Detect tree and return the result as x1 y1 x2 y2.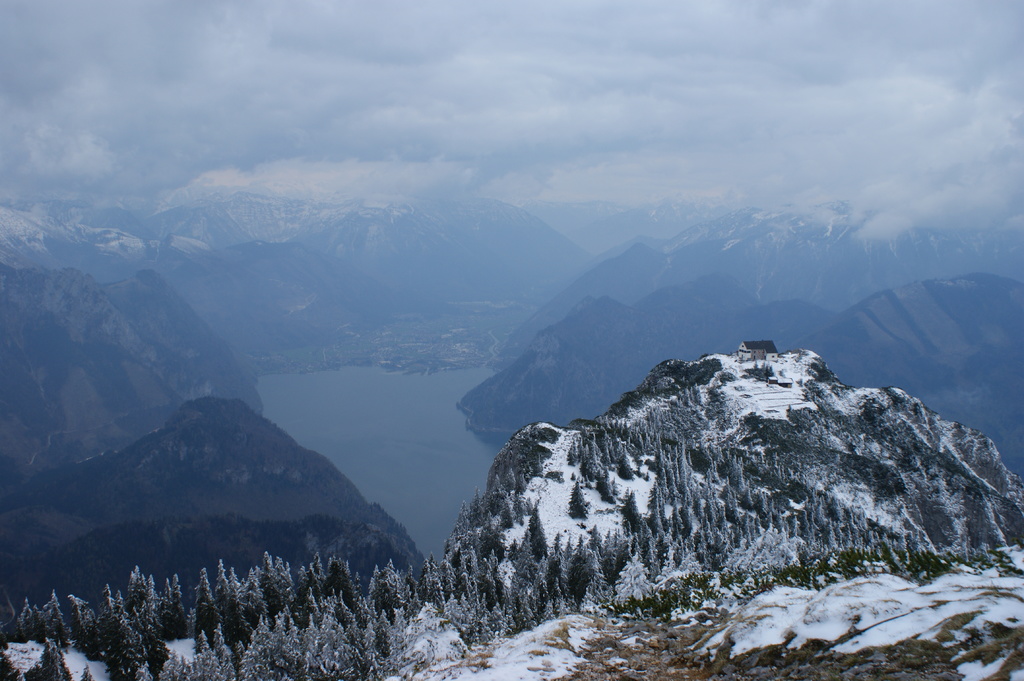
430 556 436 577.
